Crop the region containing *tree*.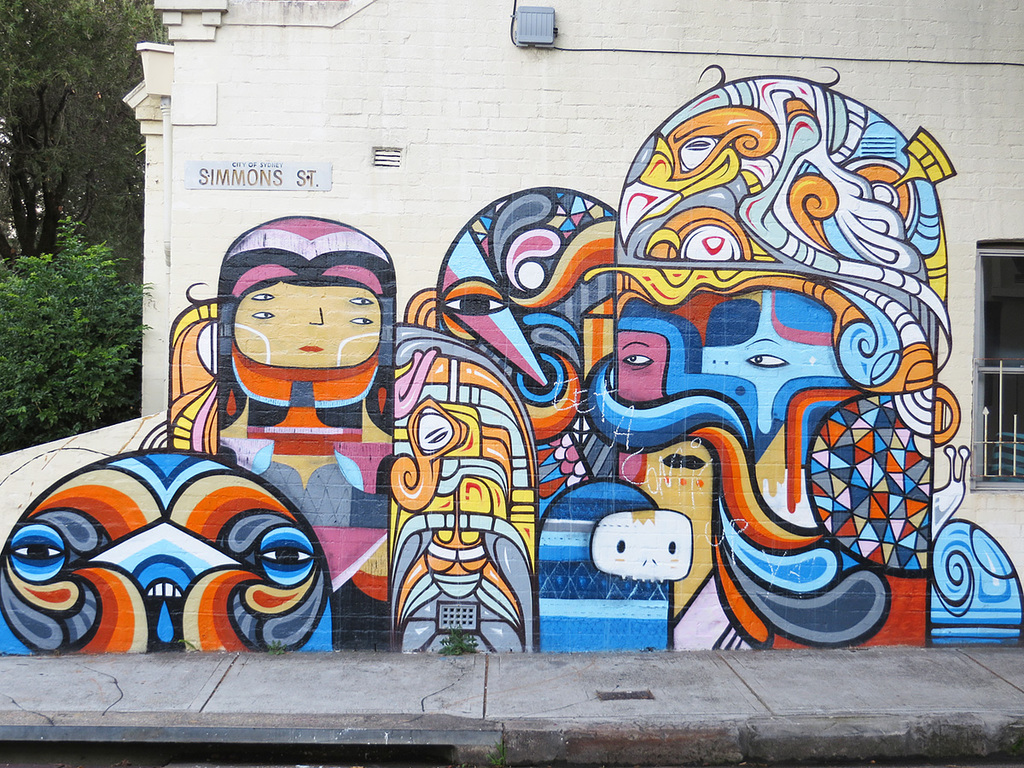
Crop region: 0 233 134 447.
